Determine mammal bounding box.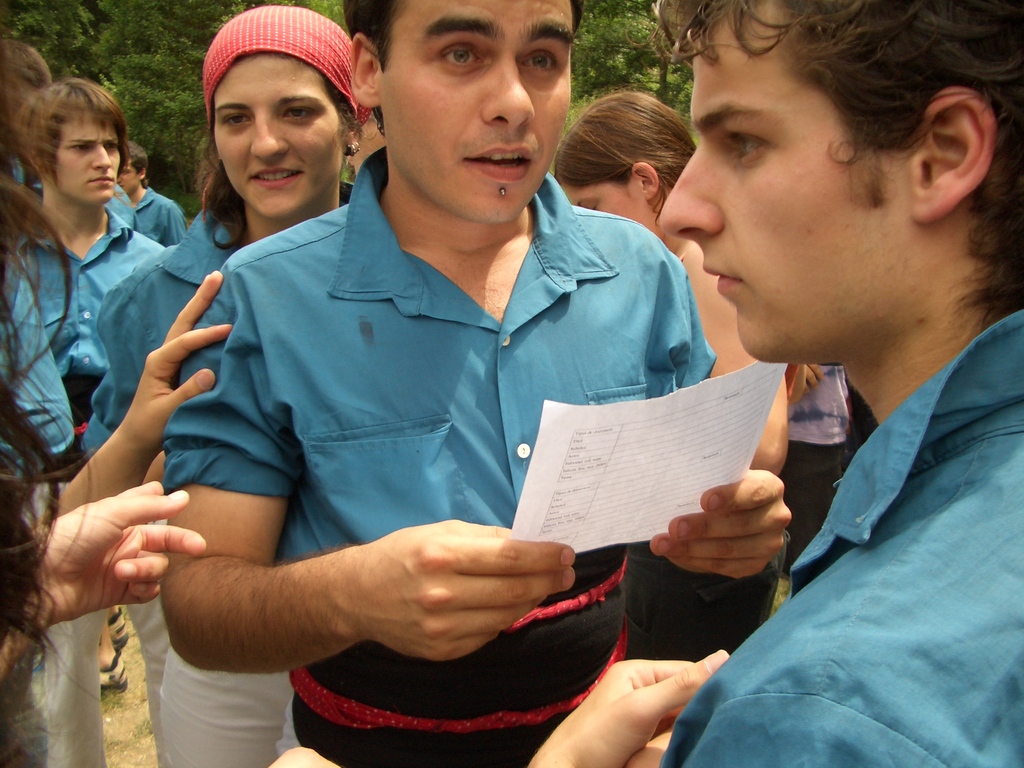
Determined: {"left": 25, "top": 83, "right": 163, "bottom": 767}.
